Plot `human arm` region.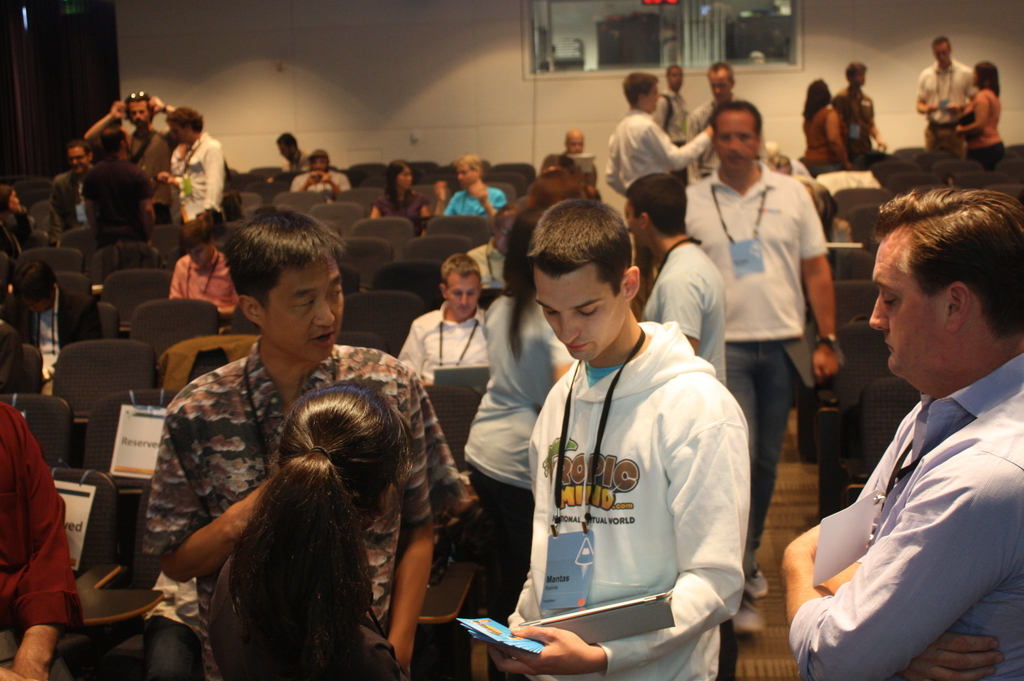
Plotted at crop(541, 321, 573, 382).
